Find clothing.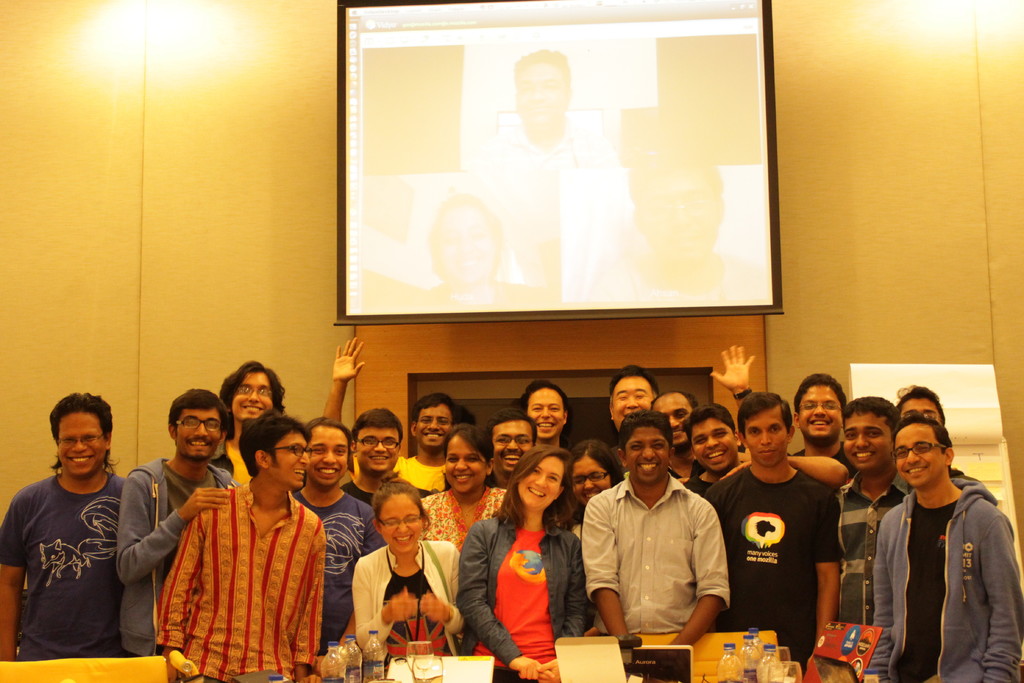
pyautogui.locateOnScreen(703, 465, 844, 675).
